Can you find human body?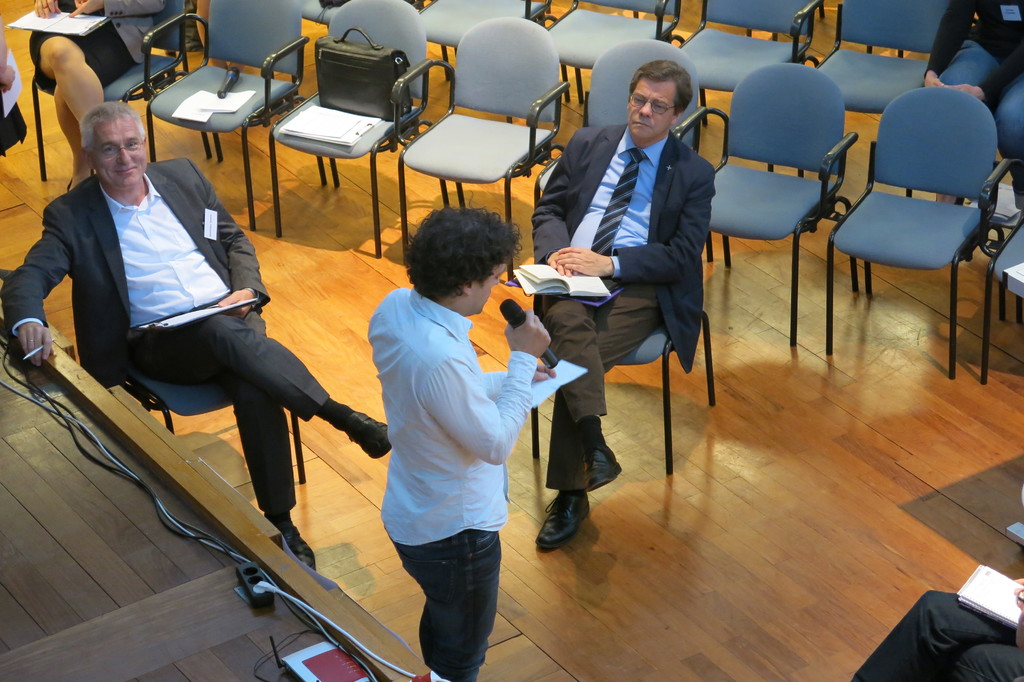
Yes, bounding box: pyautogui.locateOnScreen(31, 0, 171, 193).
